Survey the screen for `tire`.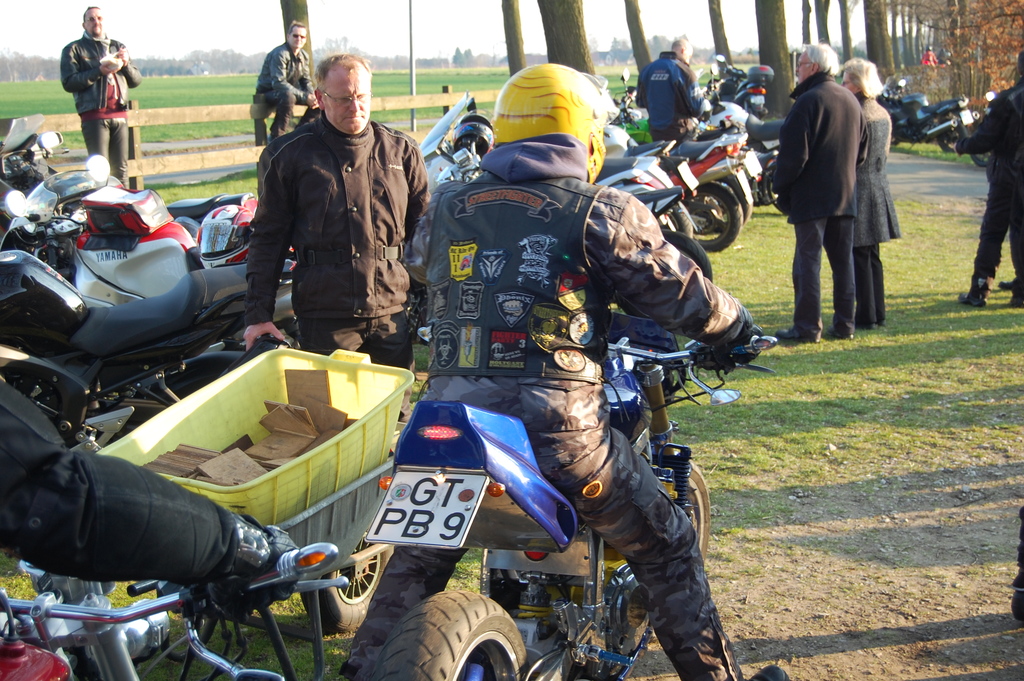
Survey found: BBox(931, 118, 965, 152).
